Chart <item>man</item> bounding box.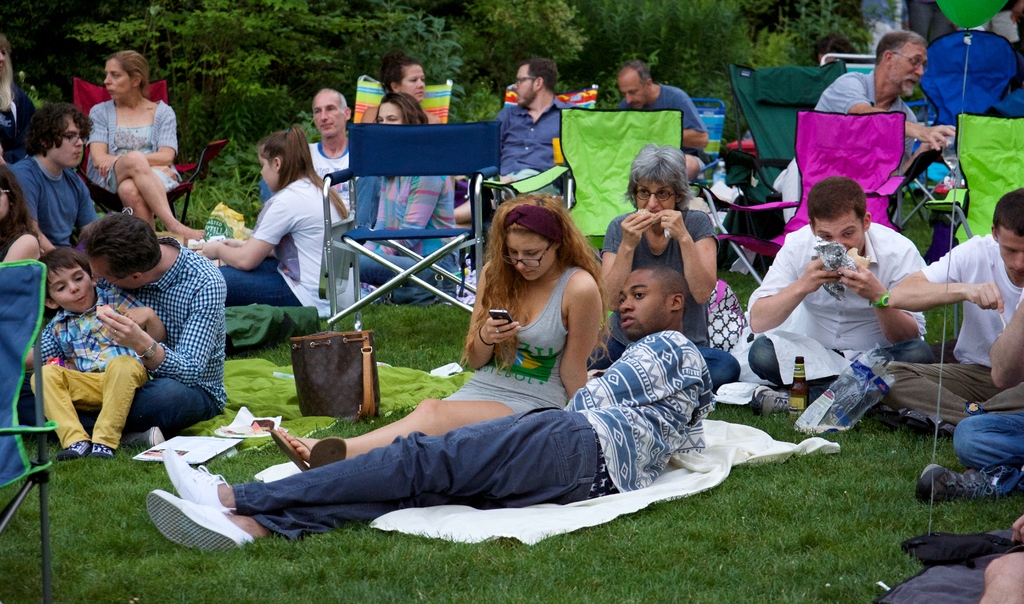
Charted: crop(254, 92, 367, 233).
